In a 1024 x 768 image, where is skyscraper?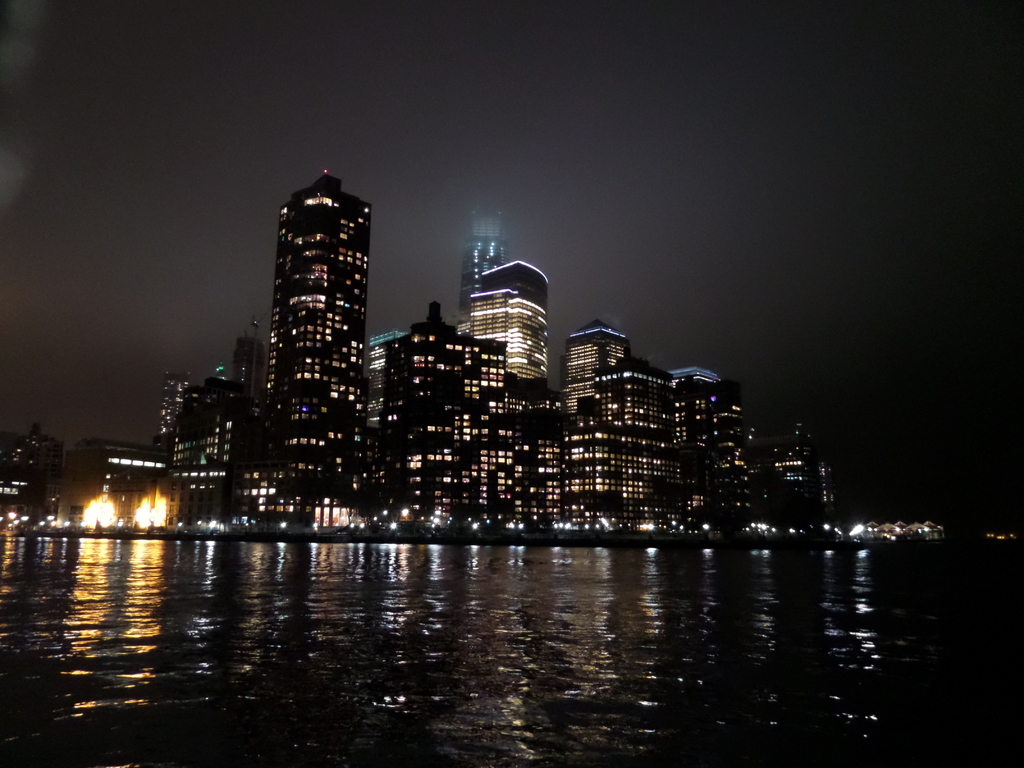
<box>48,444,162,522</box>.
